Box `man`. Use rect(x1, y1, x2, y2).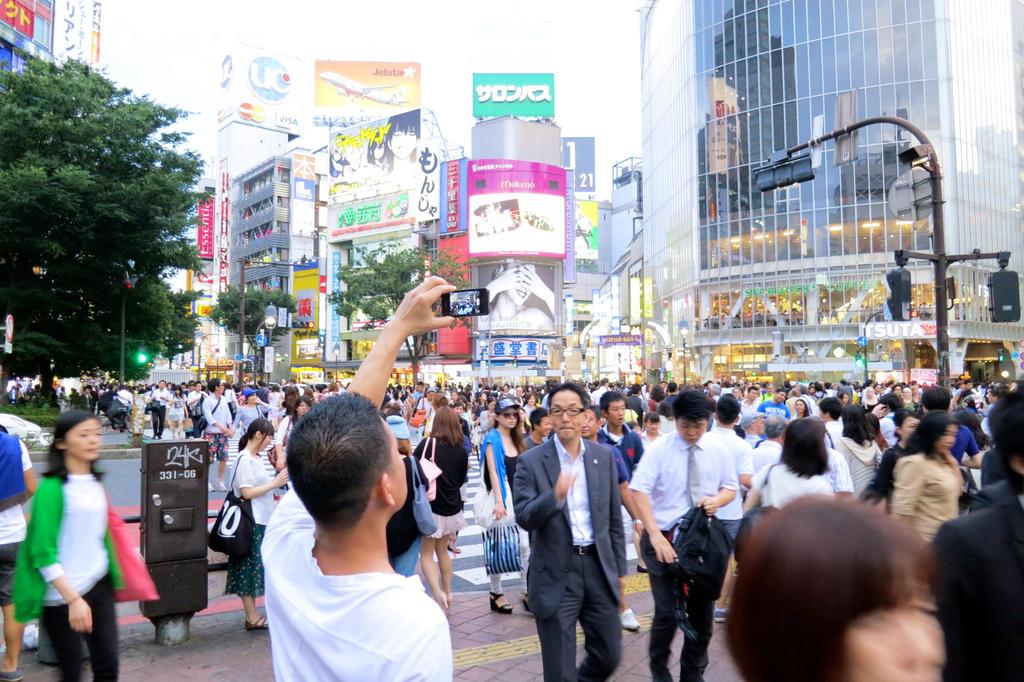
rect(640, 398, 751, 670).
